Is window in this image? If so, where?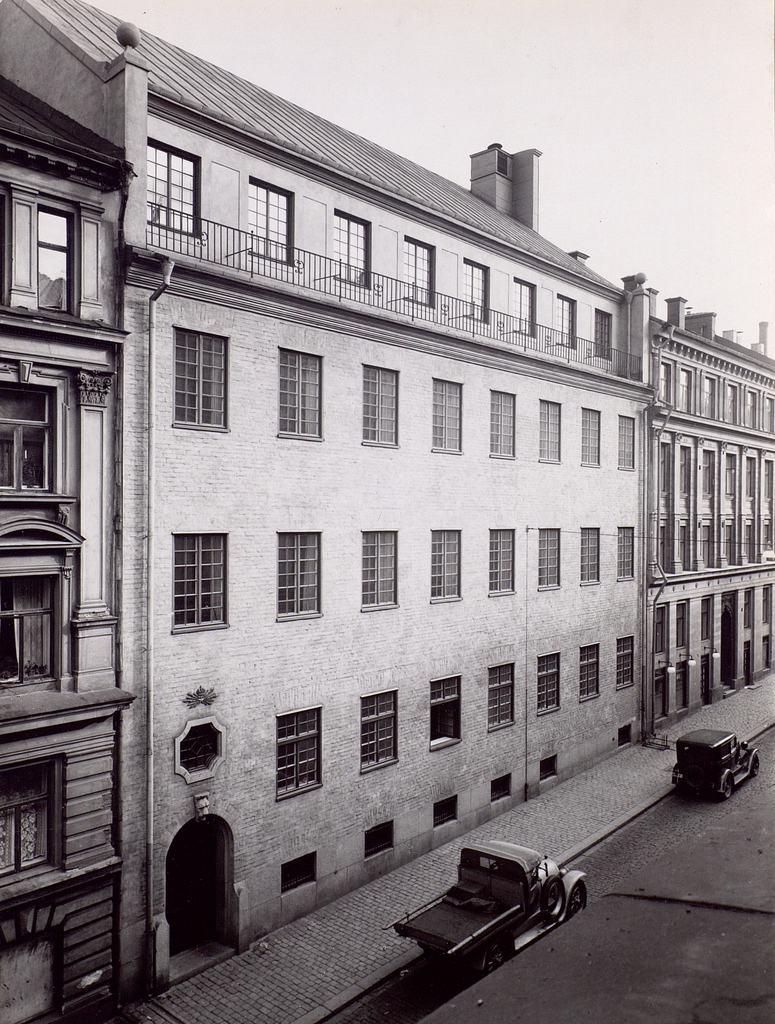
Yes, at bbox=[581, 408, 600, 469].
